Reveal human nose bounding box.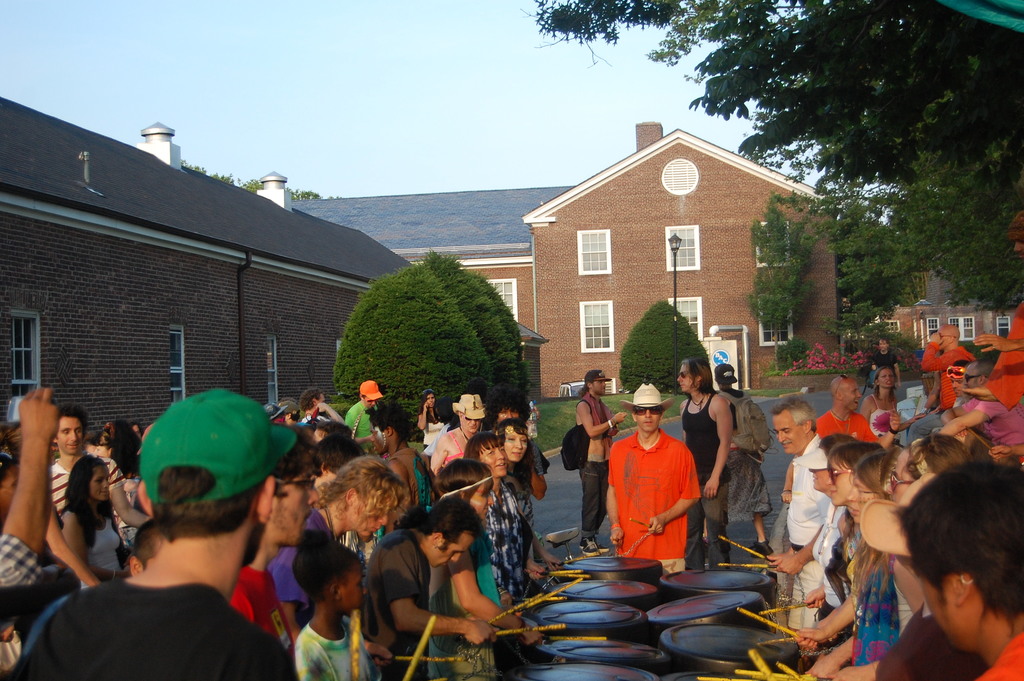
Revealed: 497/448/504/460.
